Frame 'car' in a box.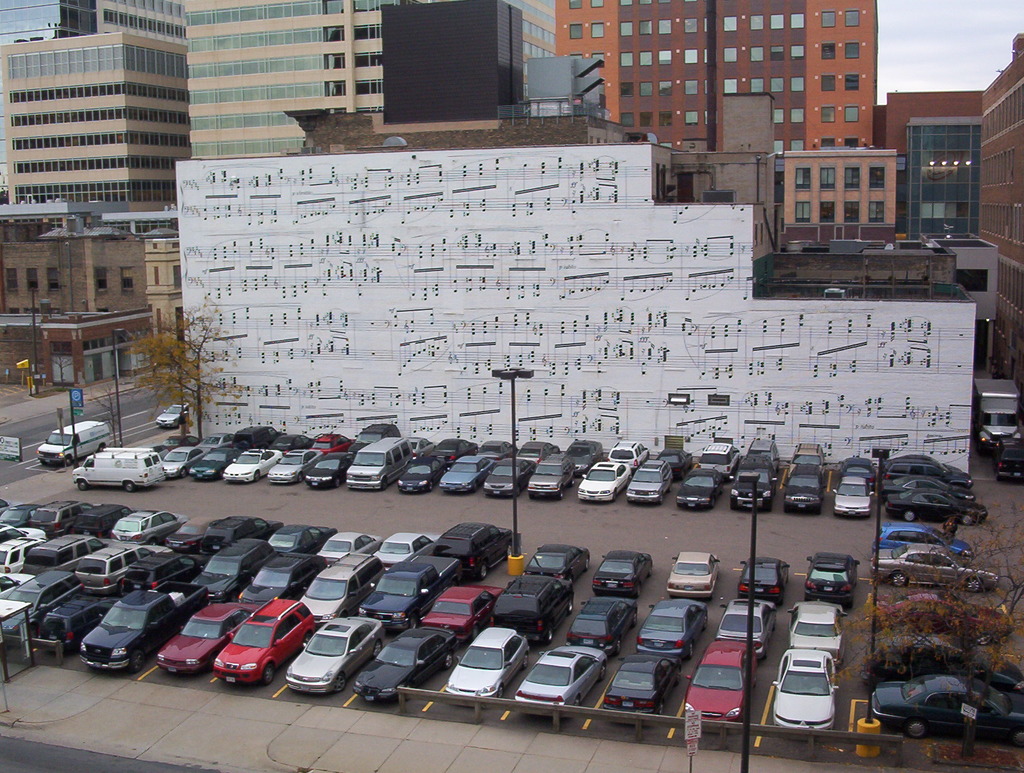
[666,551,721,598].
